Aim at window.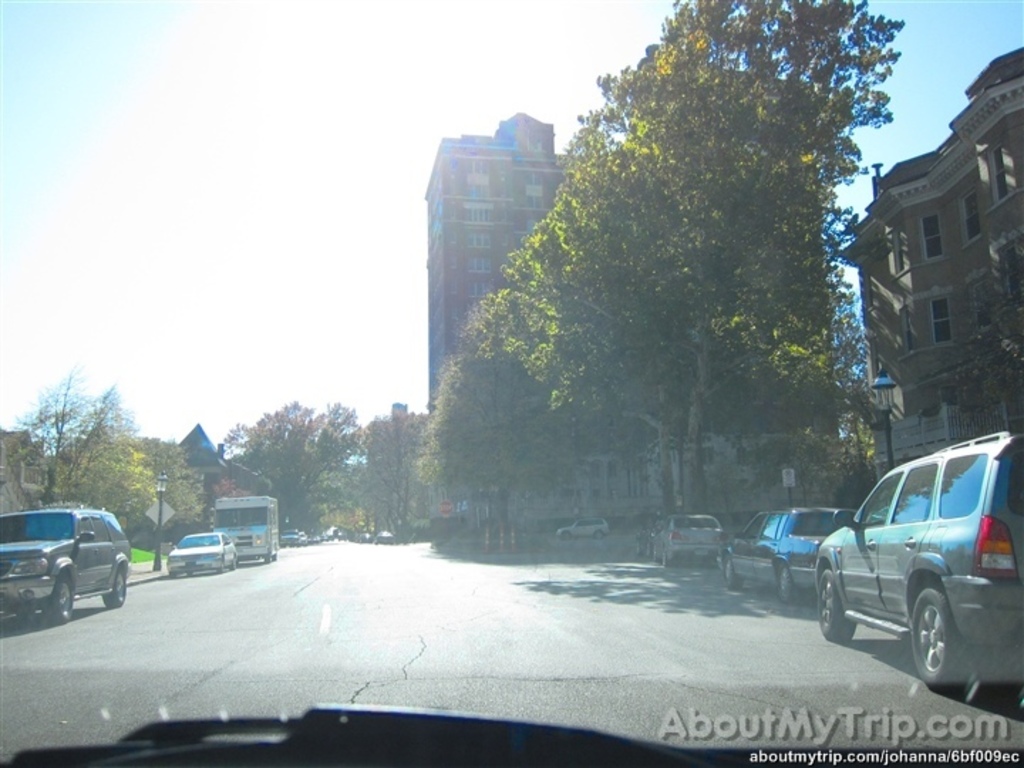
Aimed at <region>986, 145, 1011, 209</region>.
